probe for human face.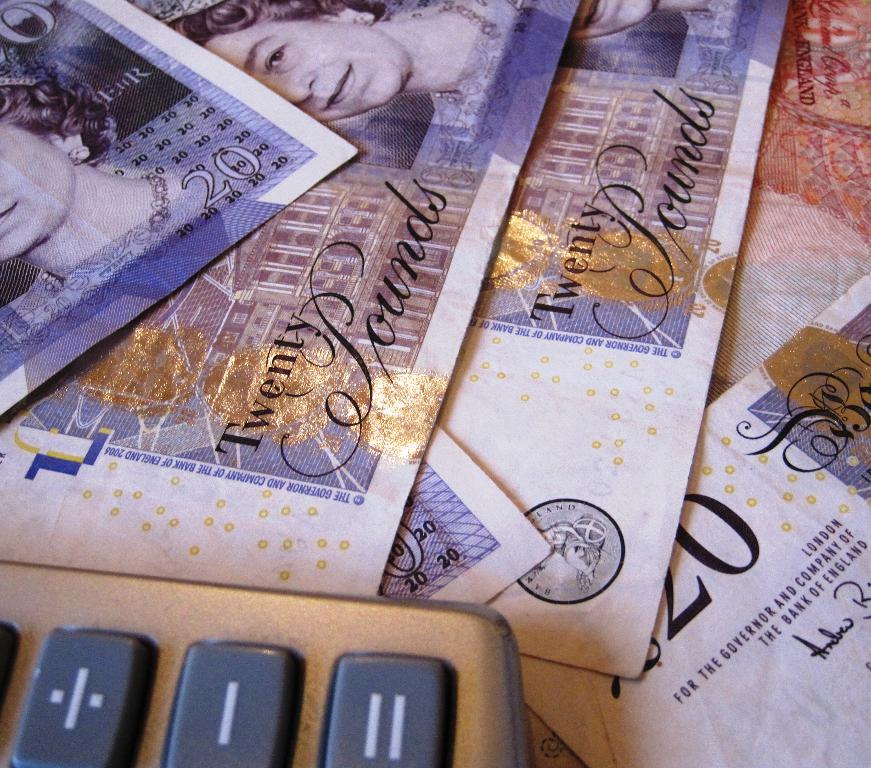
Probe result: detection(0, 125, 73, 263).
